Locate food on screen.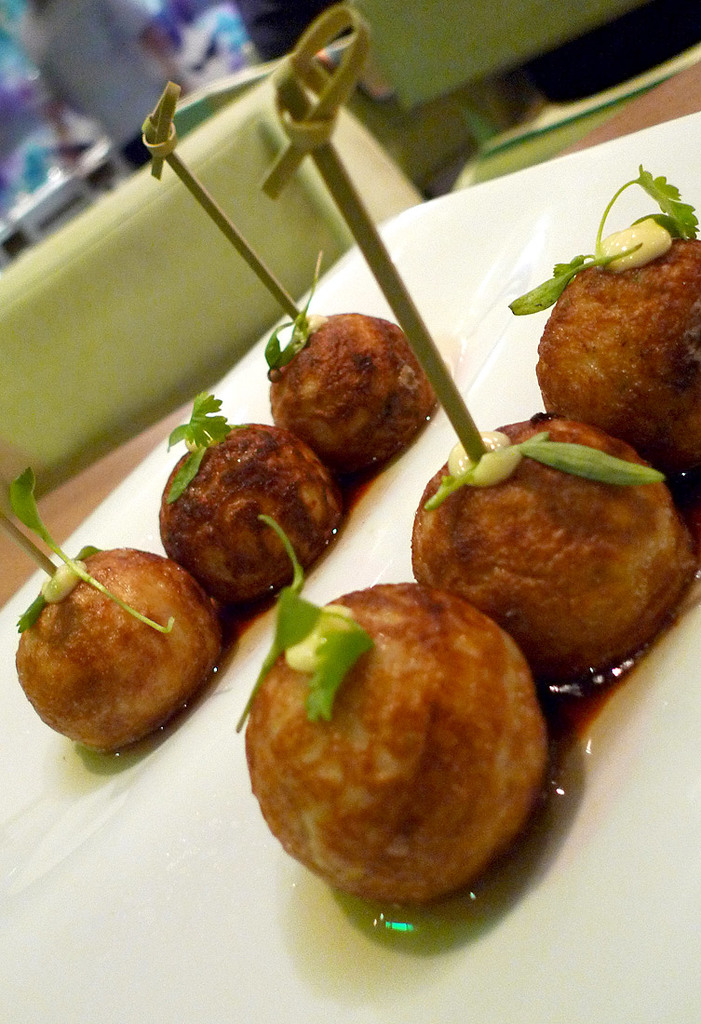
On screen at x1=156, y1=420, x2=344, y2=604.
